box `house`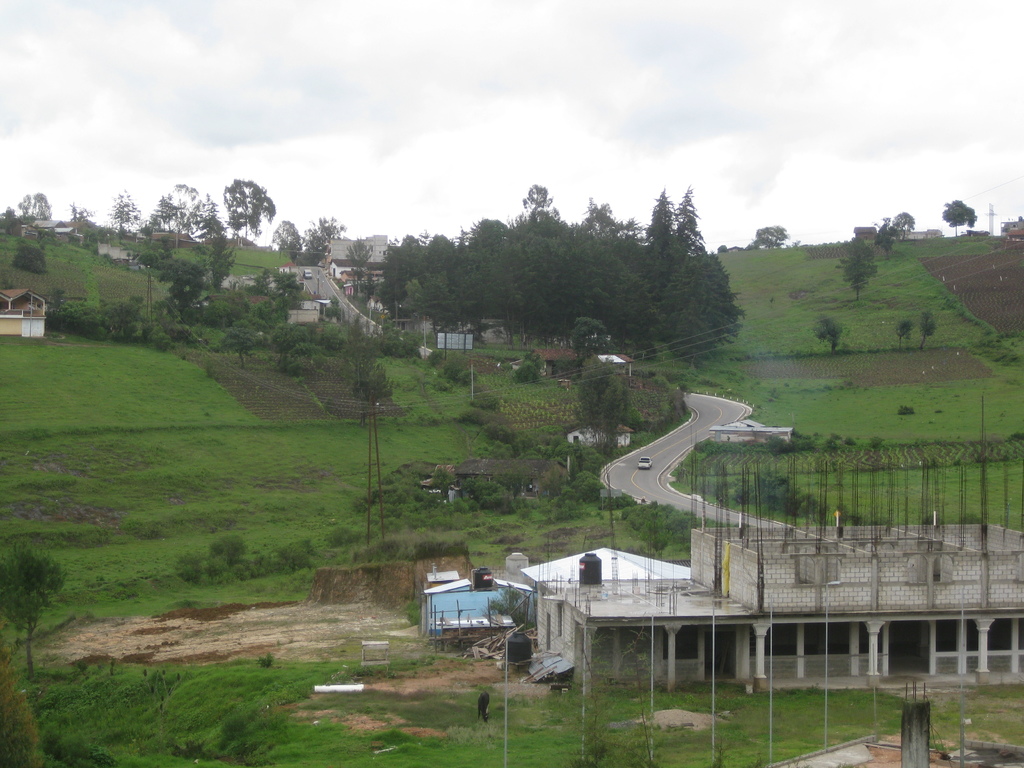
Rect(513, 548, 692, 689)
